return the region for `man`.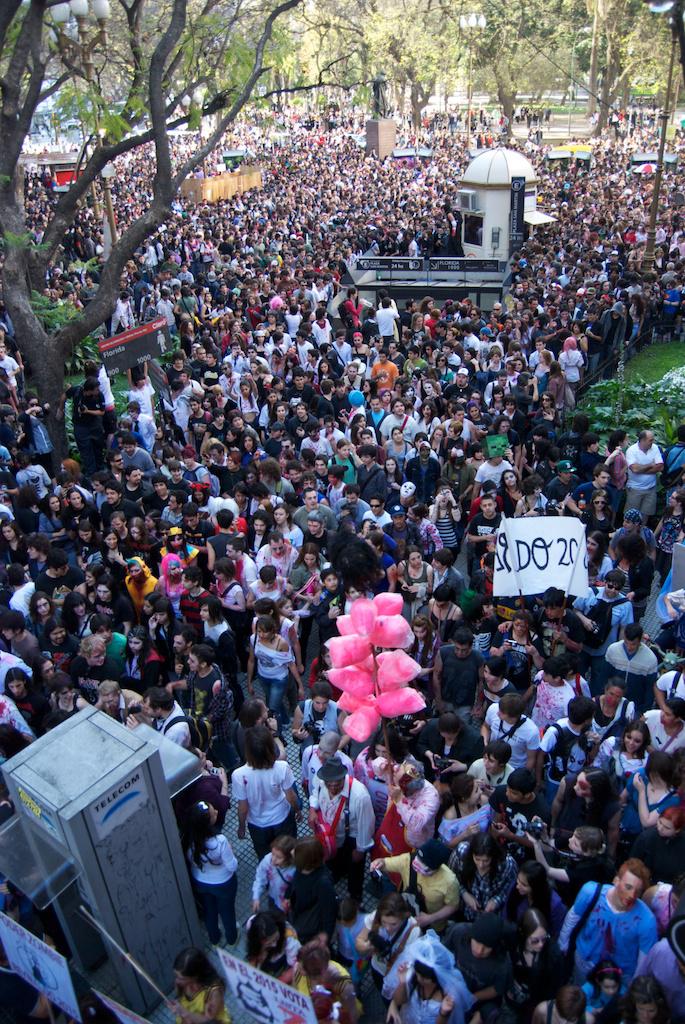
box(597, 622, 659, 718).
